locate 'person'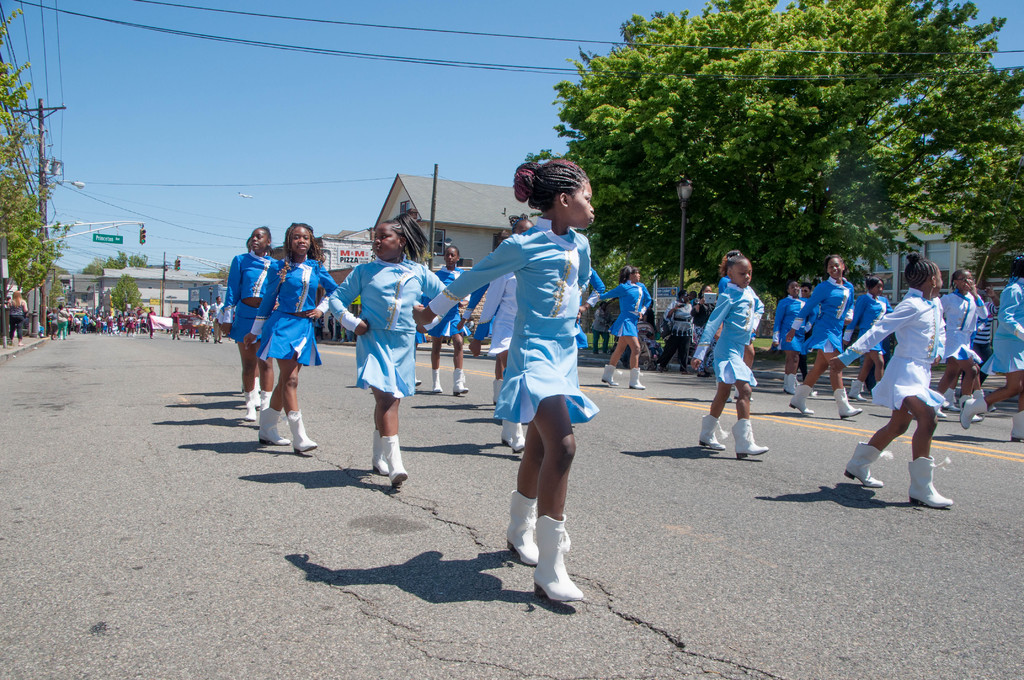
829,255,952,508
